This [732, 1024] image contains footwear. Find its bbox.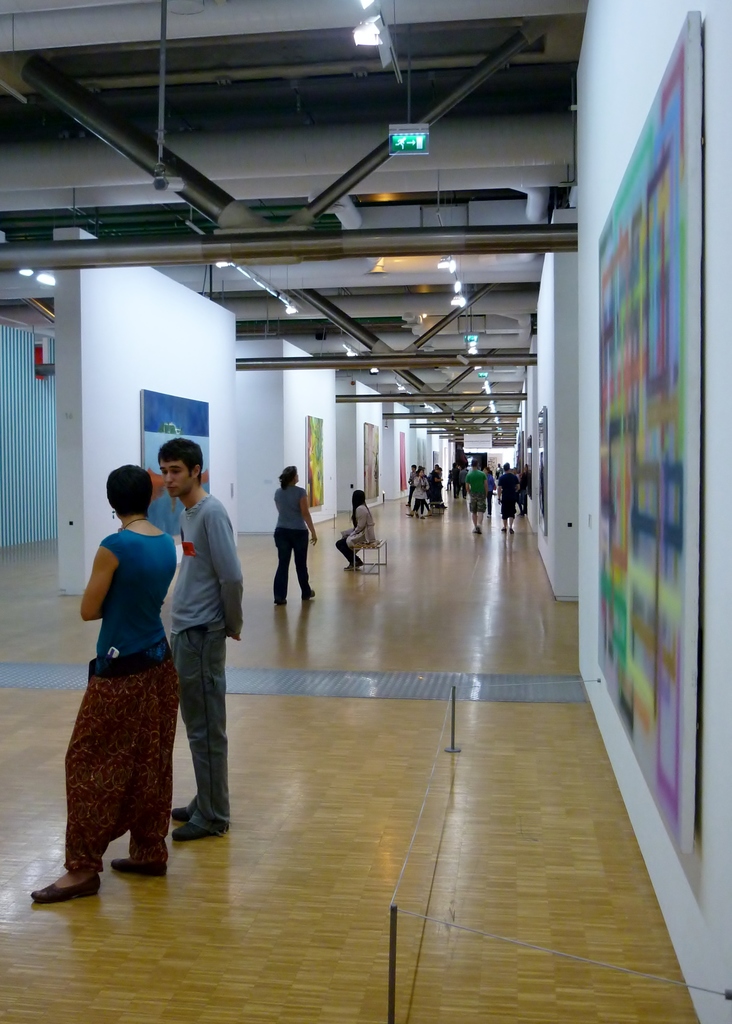
bbox(25, 852, 106, 913).
